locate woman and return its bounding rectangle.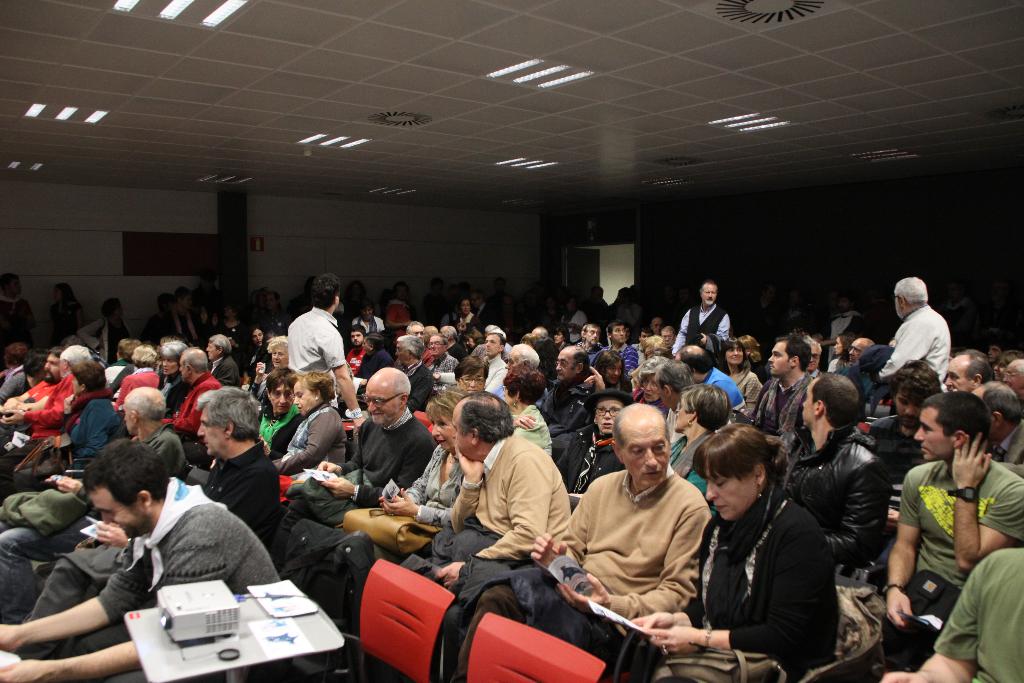
672,383,731,495.
